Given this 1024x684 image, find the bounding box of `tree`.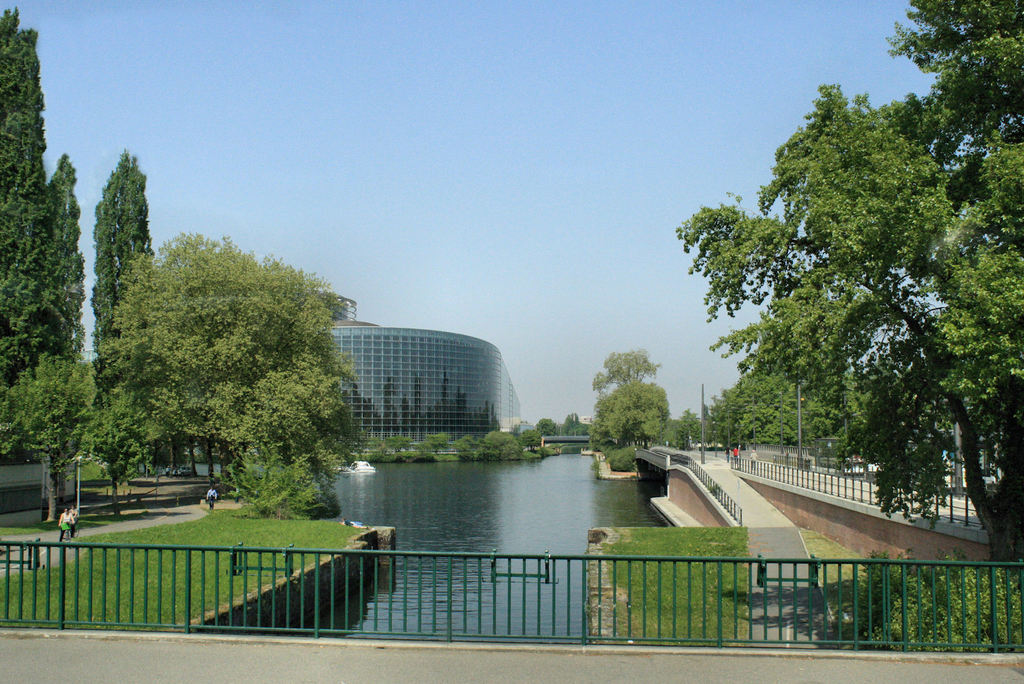
535/420/561/434.
